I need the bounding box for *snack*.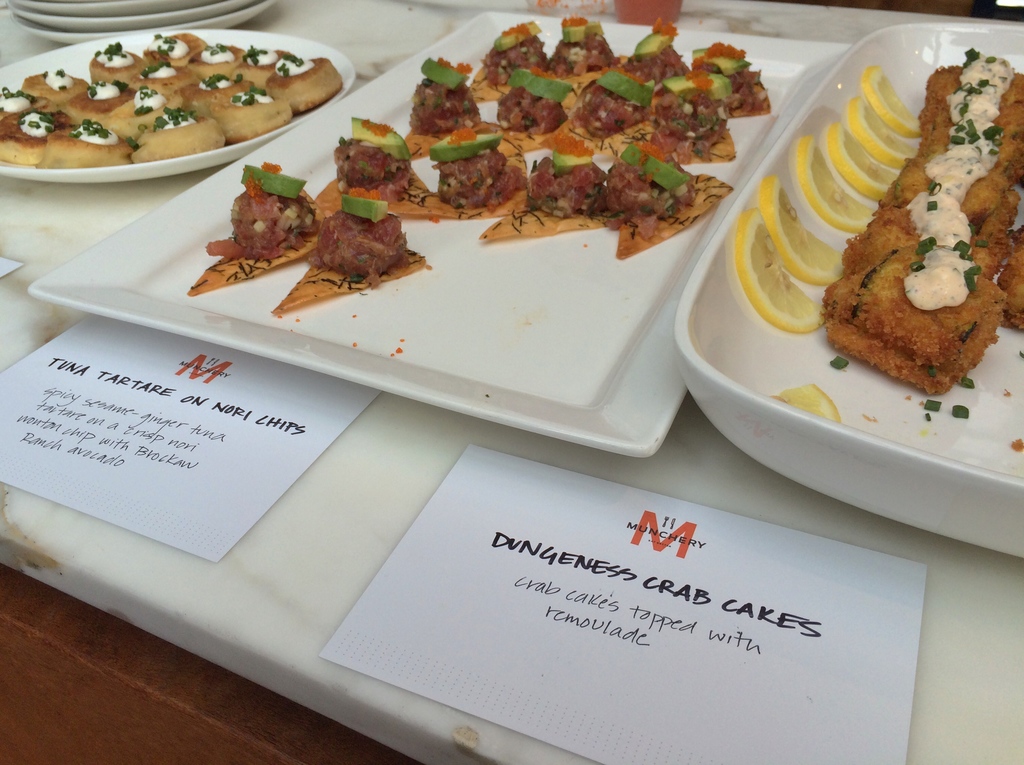
Here it is: left=185, top=159, right=323, bottom=296.
